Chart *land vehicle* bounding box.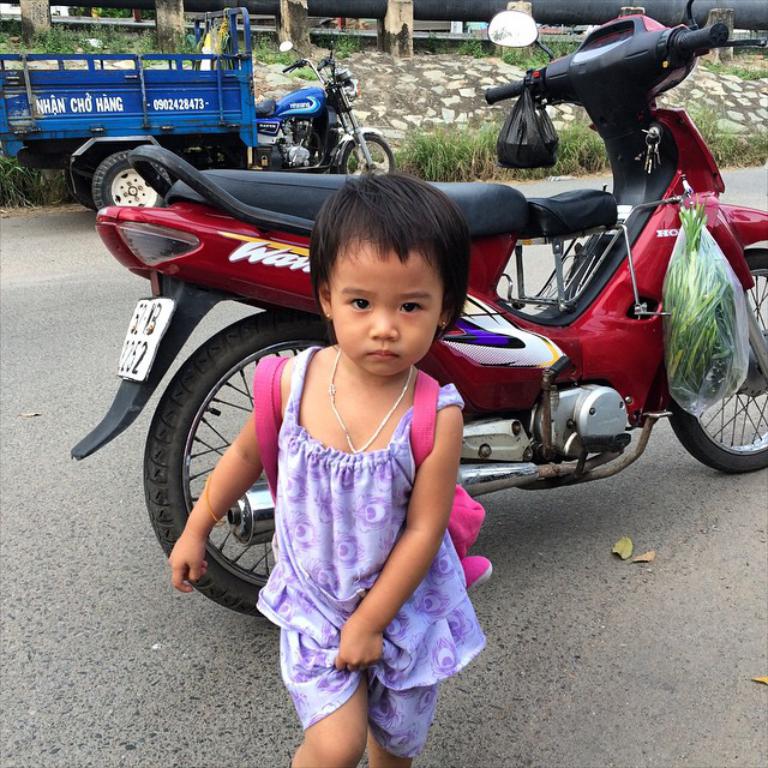
Charted: pyautogui.locateOnScreen(32, 0, 762, 643).
